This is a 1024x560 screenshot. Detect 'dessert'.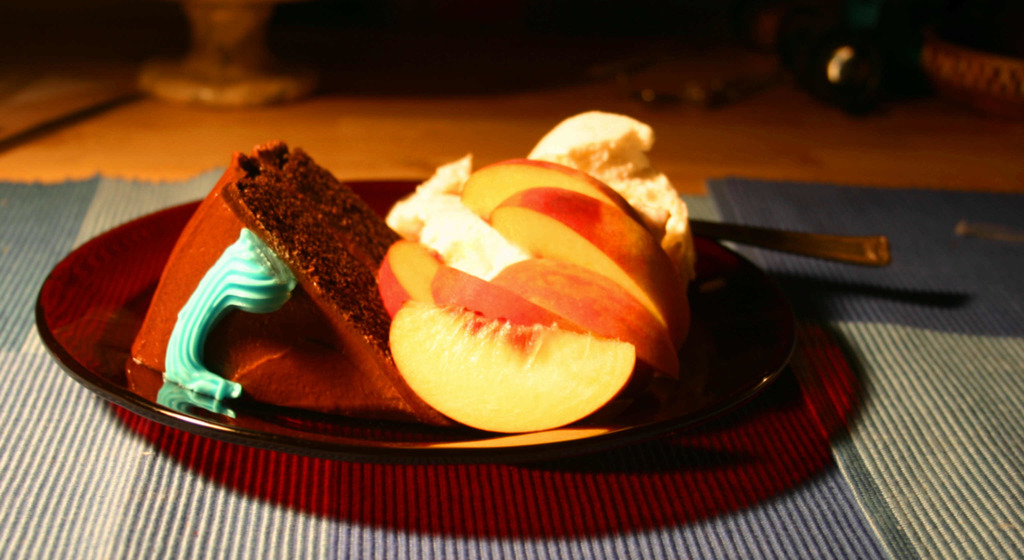
[left=371, top=111, right=686, bottom=438].
